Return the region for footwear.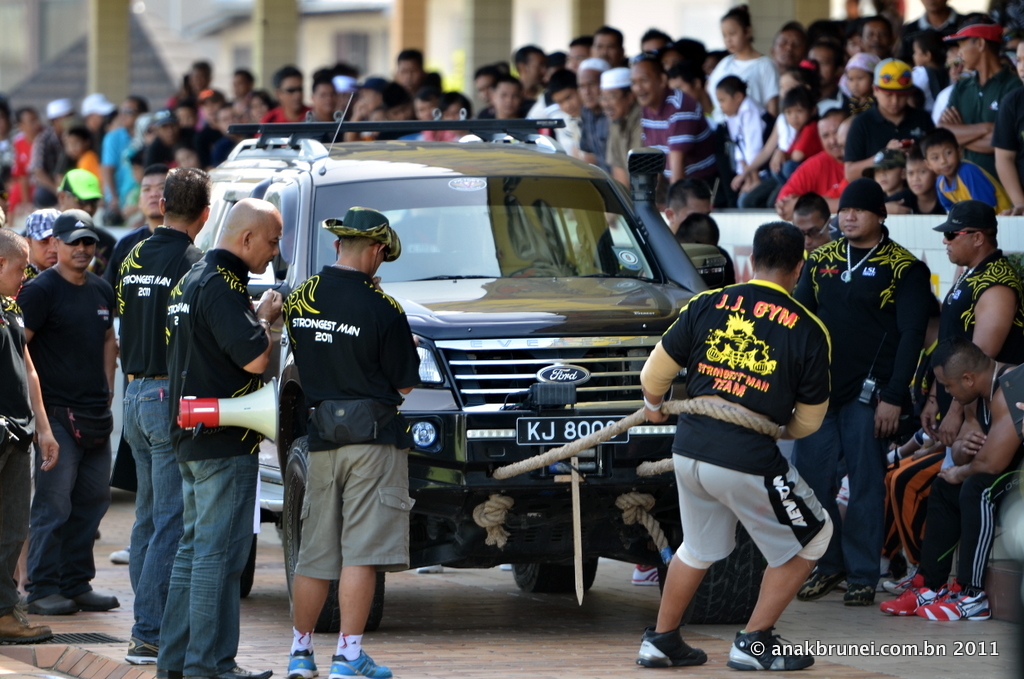
31:592:72:617.
